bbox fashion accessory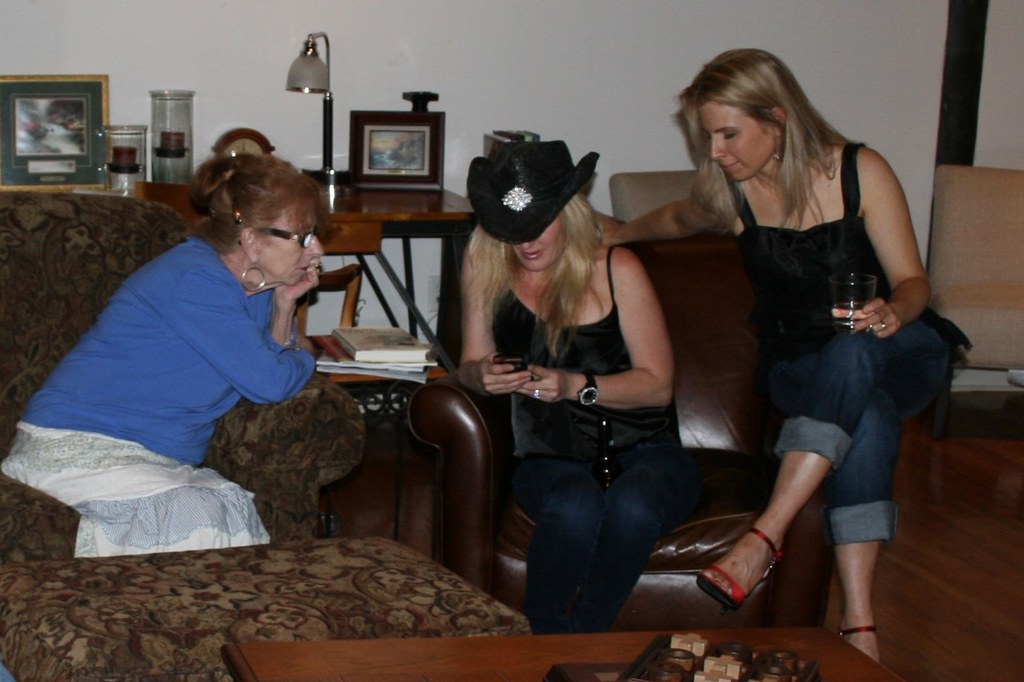
836,621,879,640
